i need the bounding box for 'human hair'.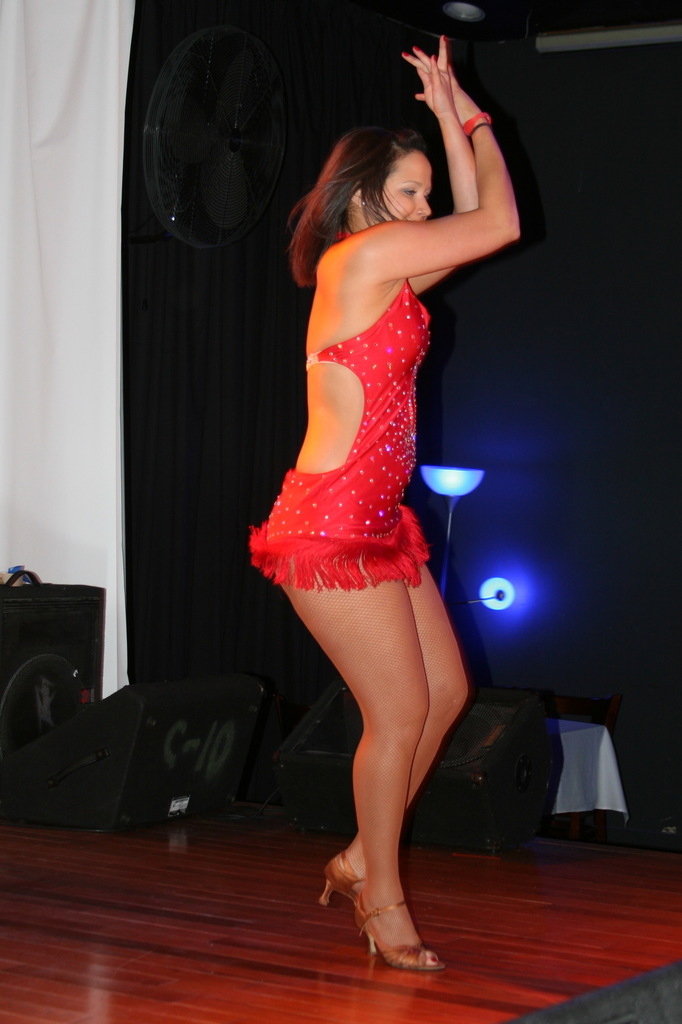
Here it is: [left=289, top=129, right=429, bottom=278].
